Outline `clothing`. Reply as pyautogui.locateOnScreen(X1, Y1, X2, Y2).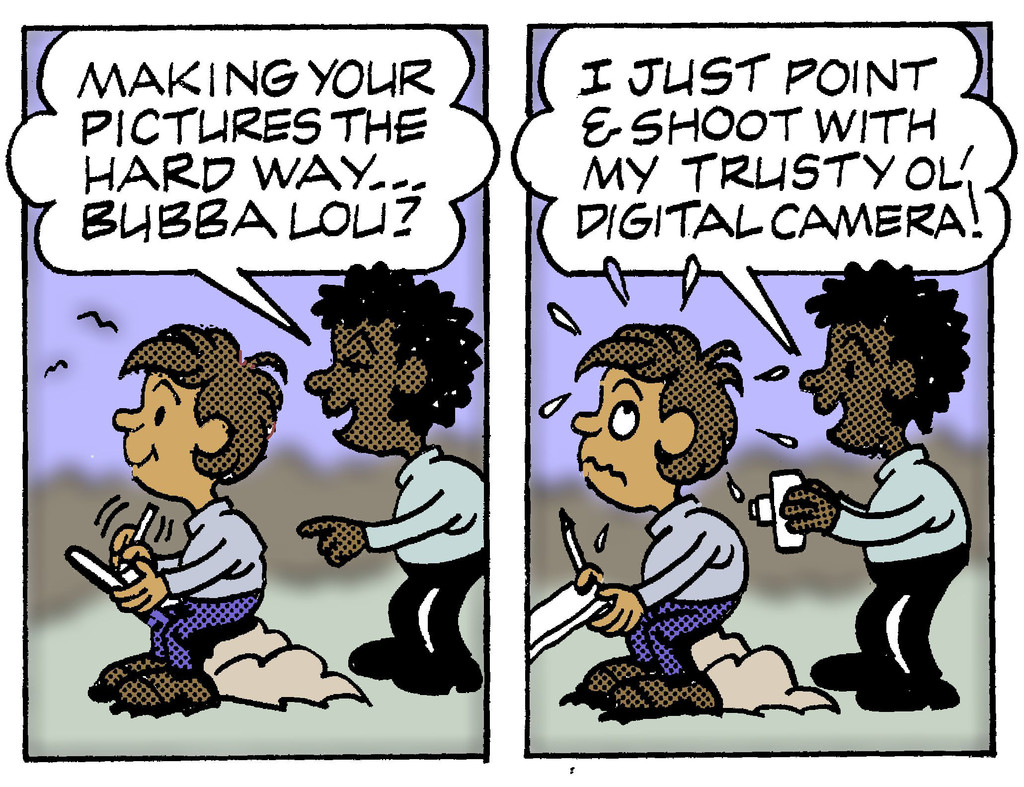
pyautogui.locateOnScreen(830, 448, 972, 673).
